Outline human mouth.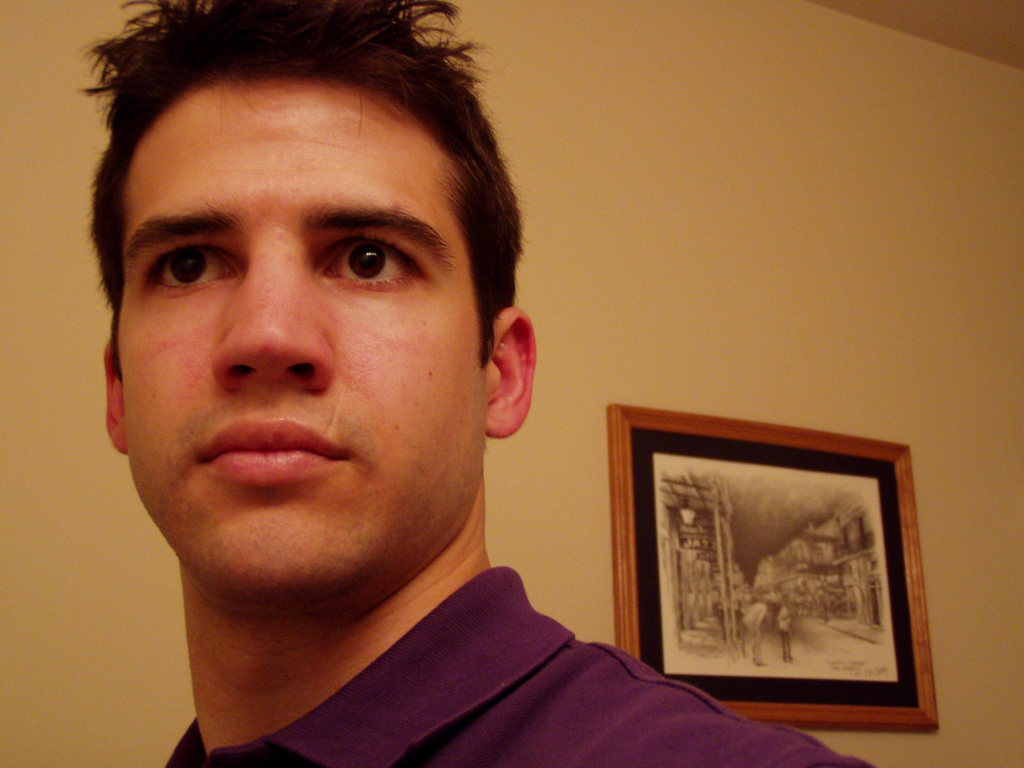
Outline: left=172, top=440, right=349, bottom=505.
